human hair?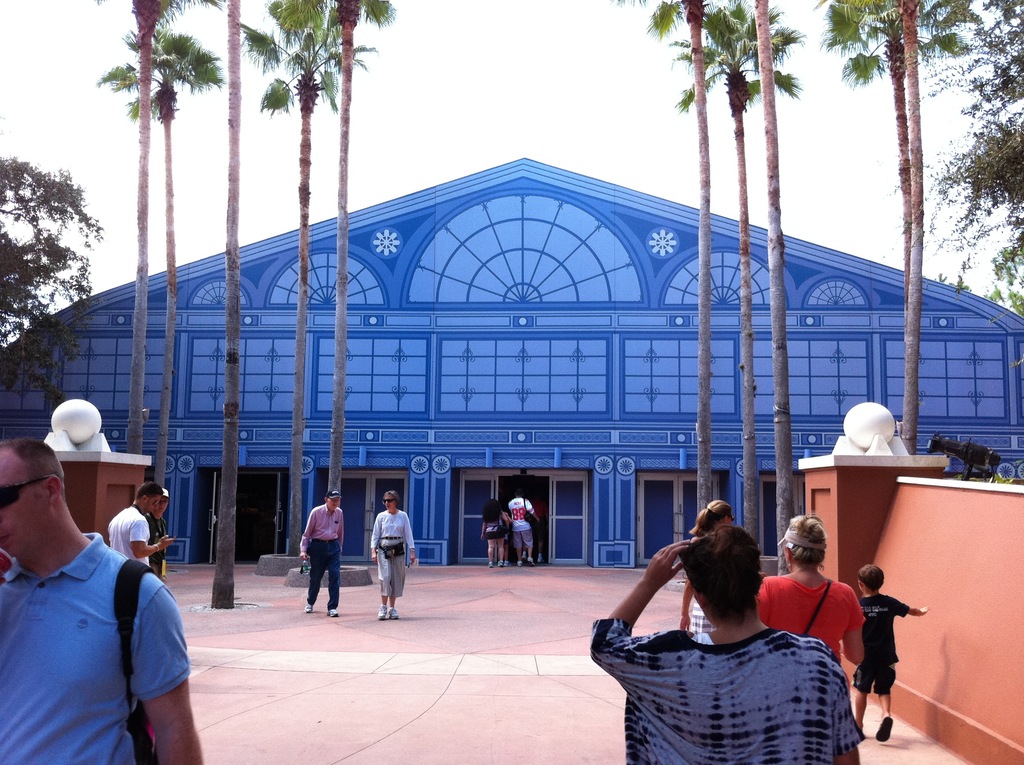
select_region(481, 497, 500, 523)
